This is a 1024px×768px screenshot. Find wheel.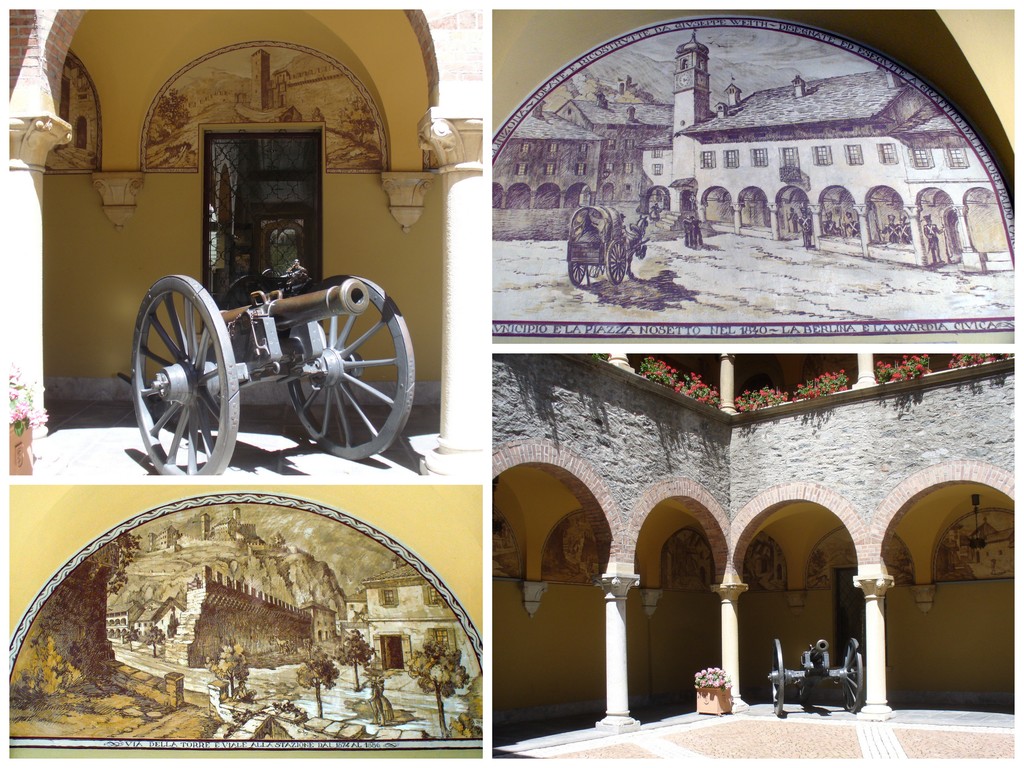
Bounding box: <bbox>837, 637, 865, 714</bbox>.
